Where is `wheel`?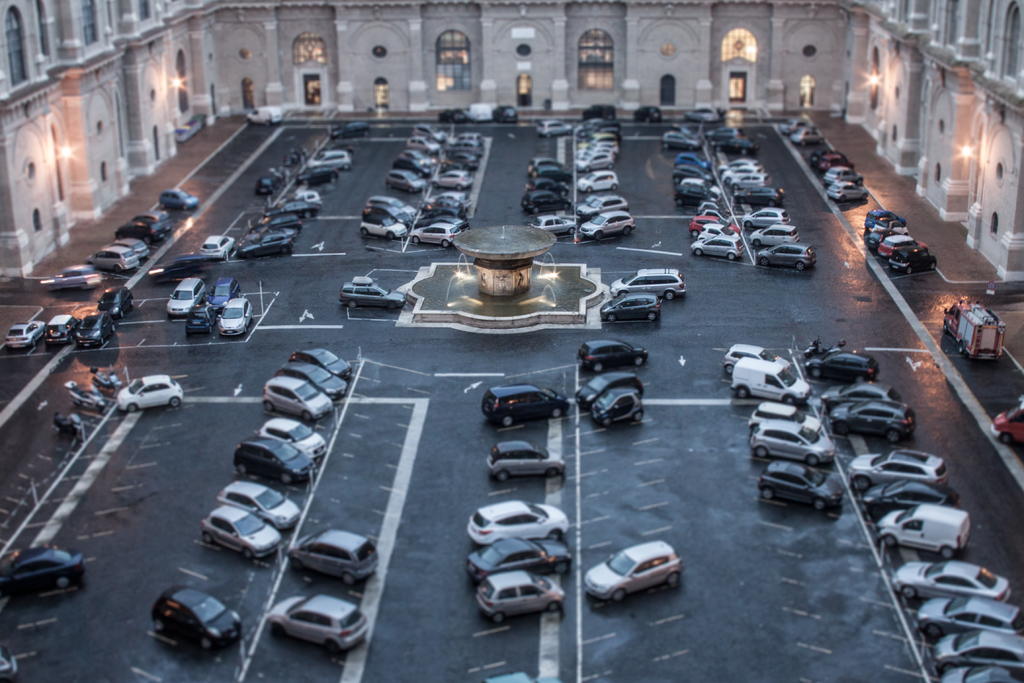
694,250,703,256.
